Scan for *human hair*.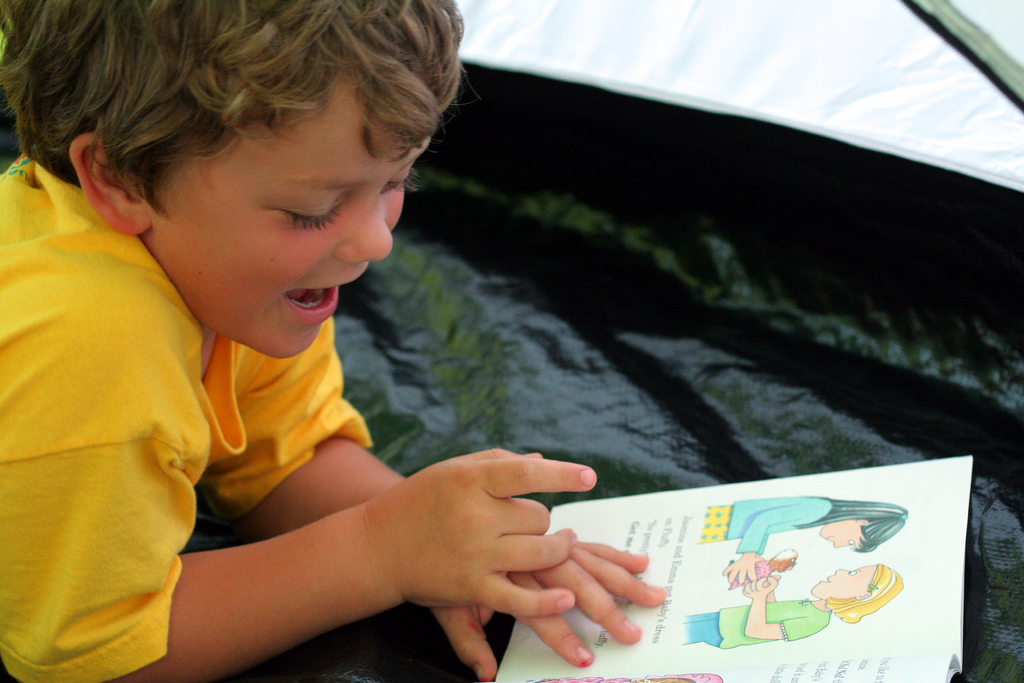
Scan result: <region>17, 1, 450, 265</region>.
